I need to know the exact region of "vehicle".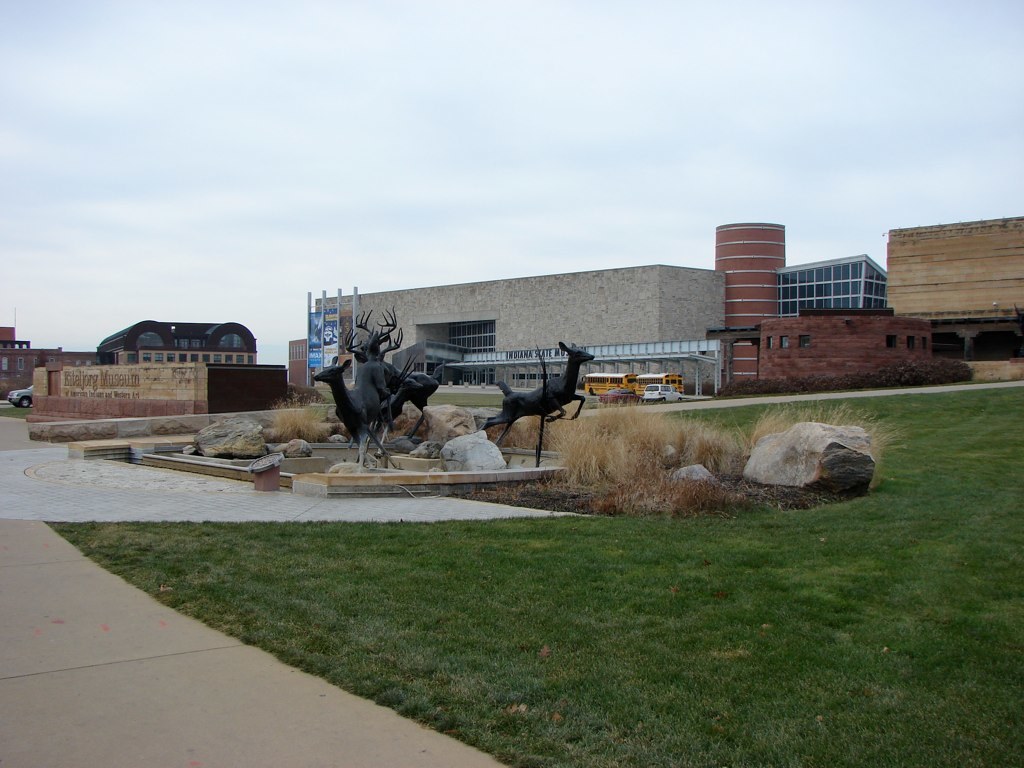
Region: Rect(632, 371, 684, 399).
